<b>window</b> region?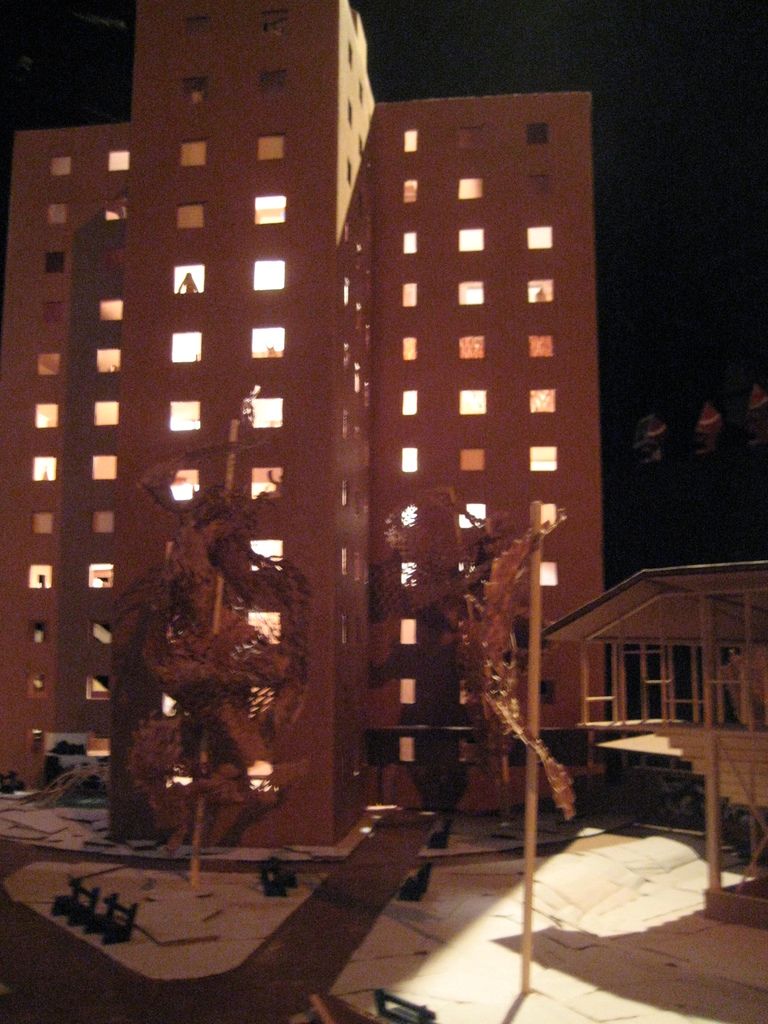
{"left": 459, "top": 282, "right": 483, "bottom": 305}
